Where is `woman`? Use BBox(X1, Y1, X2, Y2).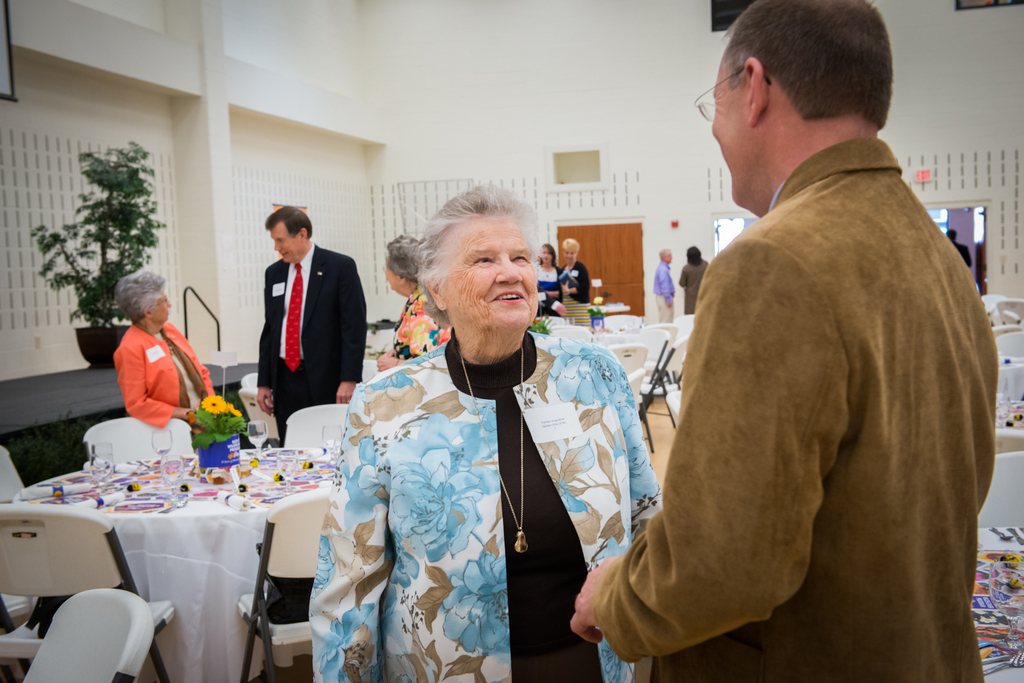
BBox(527, 243, 569, 307).
